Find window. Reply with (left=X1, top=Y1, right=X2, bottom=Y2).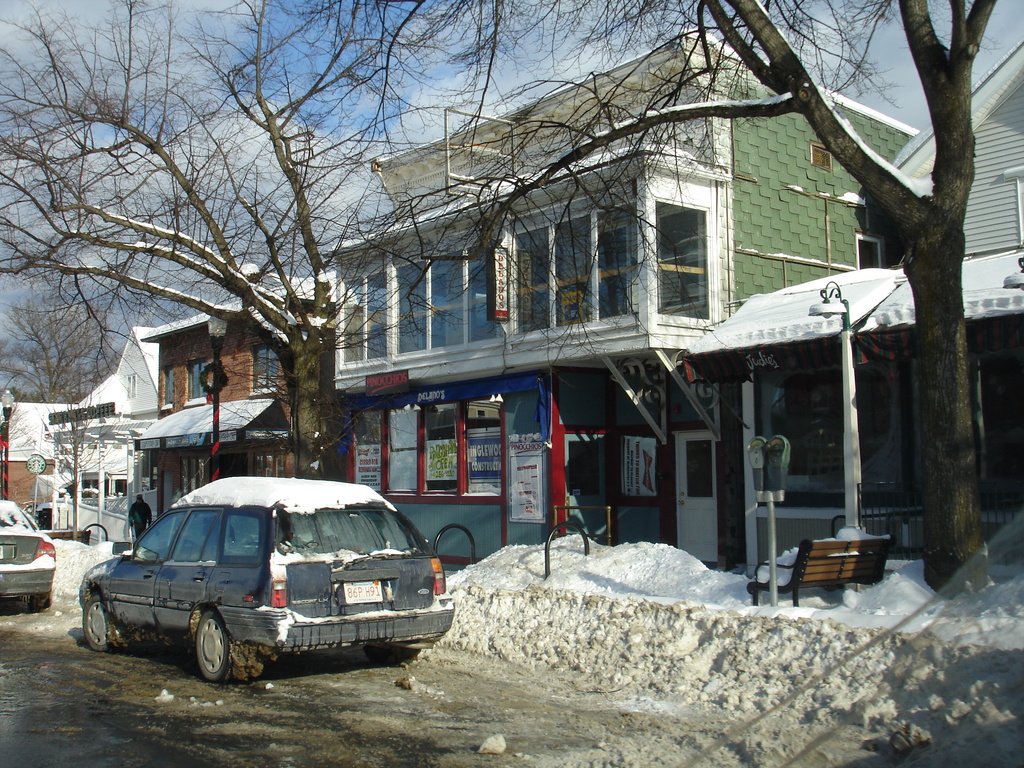
(left=248, top=349, right=279, bottom=393).
